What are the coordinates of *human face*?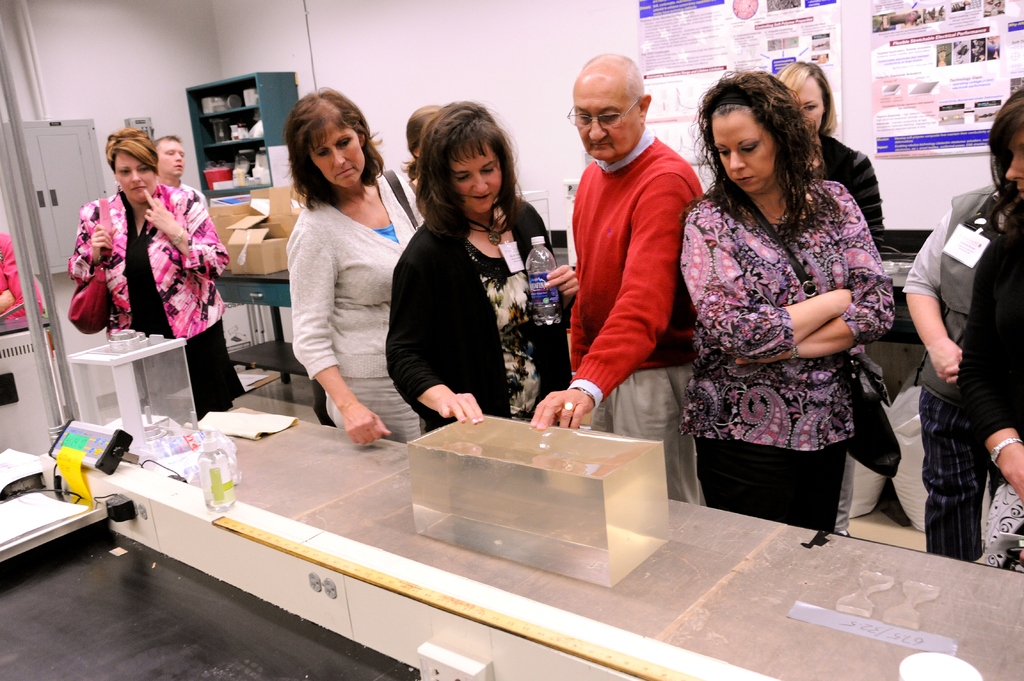
[x1=114, y1=143, x2=154, y2=208].
